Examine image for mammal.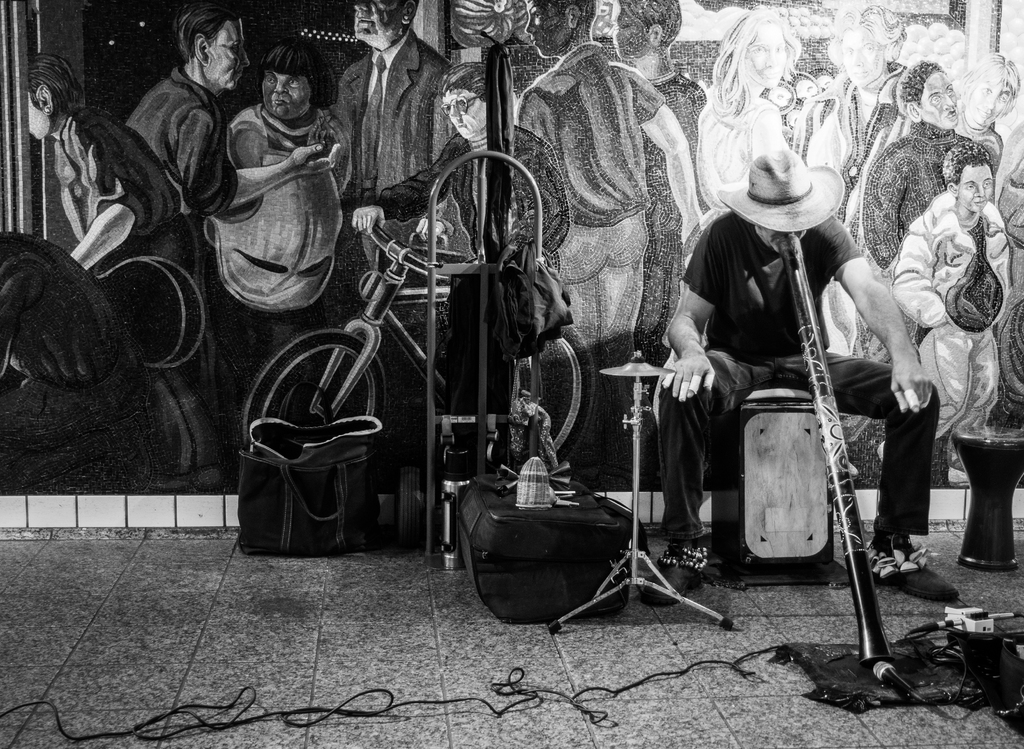
Examination result: 860 60 973 280.
